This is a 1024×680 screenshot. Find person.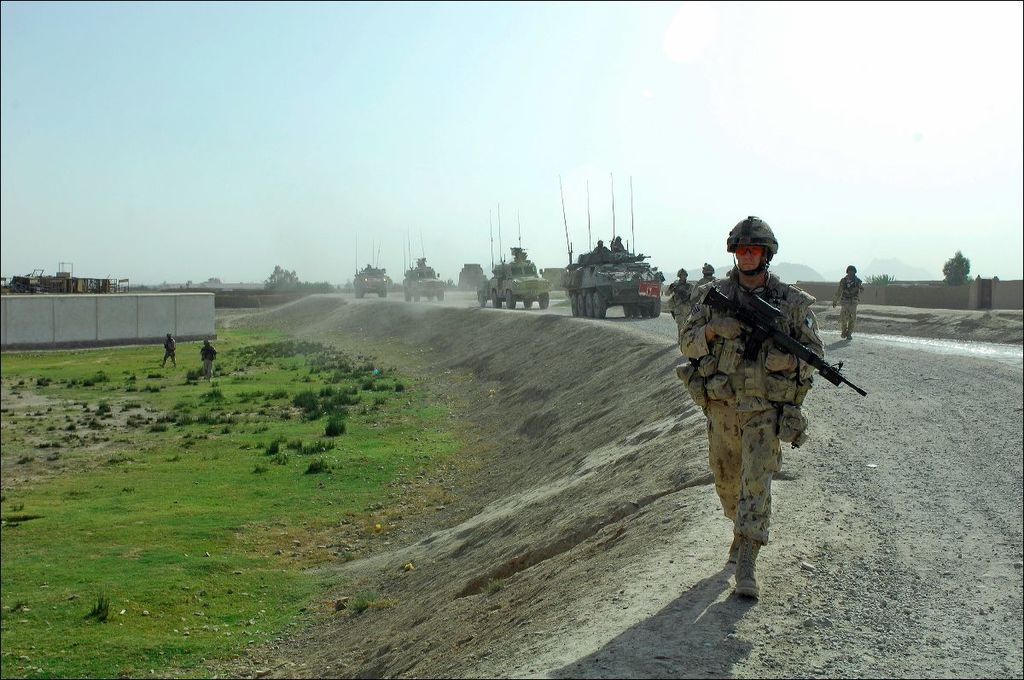
Bounding box: 832/262/859/339.
